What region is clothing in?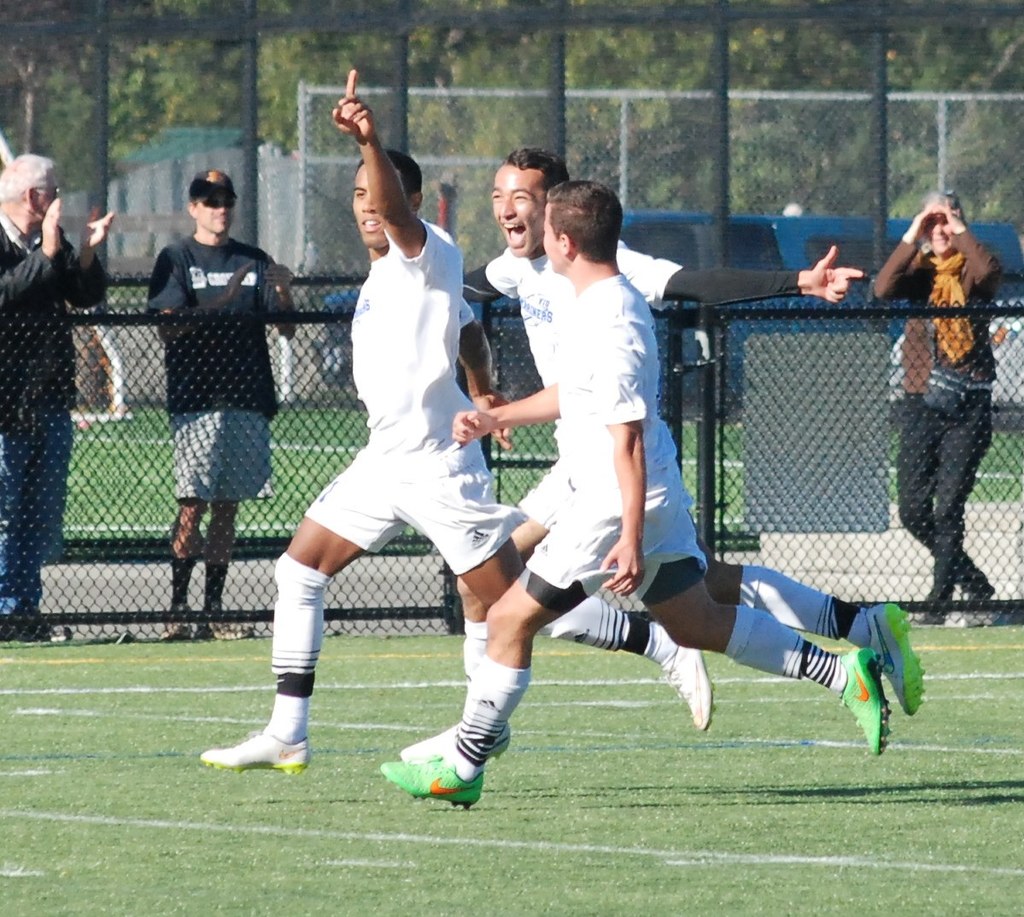
rect(144, 229, 296, 616).
